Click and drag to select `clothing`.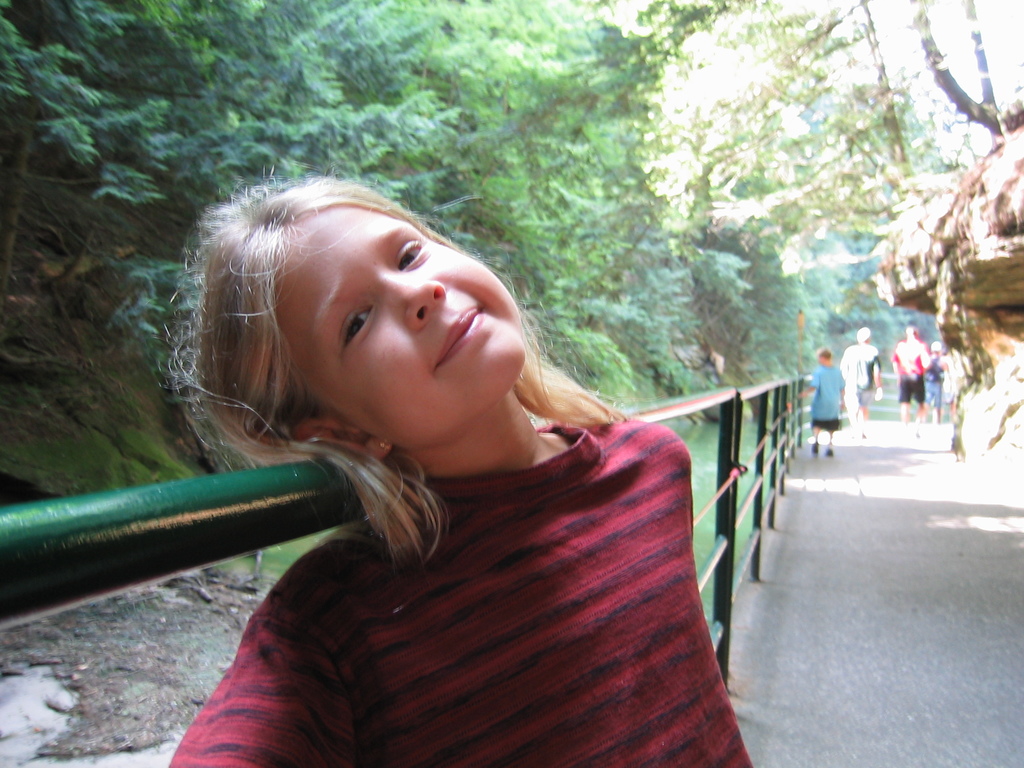
Selection: {"left": 804, "top": 358, "right": 852, "bottom": 426}.
